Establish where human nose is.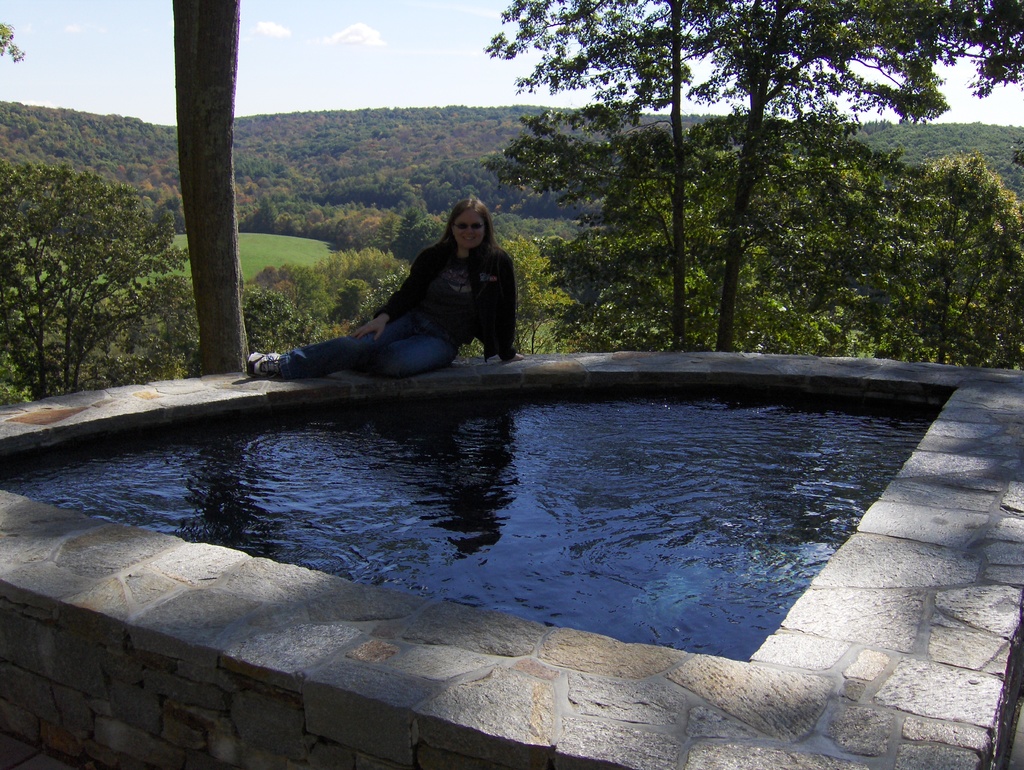
Established at 464:226:475:235.
